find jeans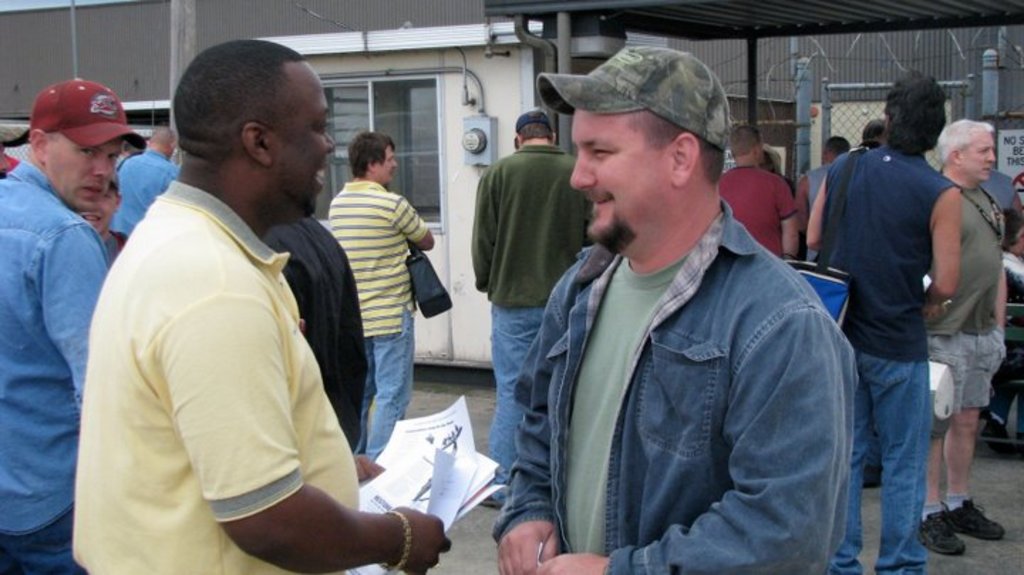
(x1=0, y1=508, x2=82, y2=574)
